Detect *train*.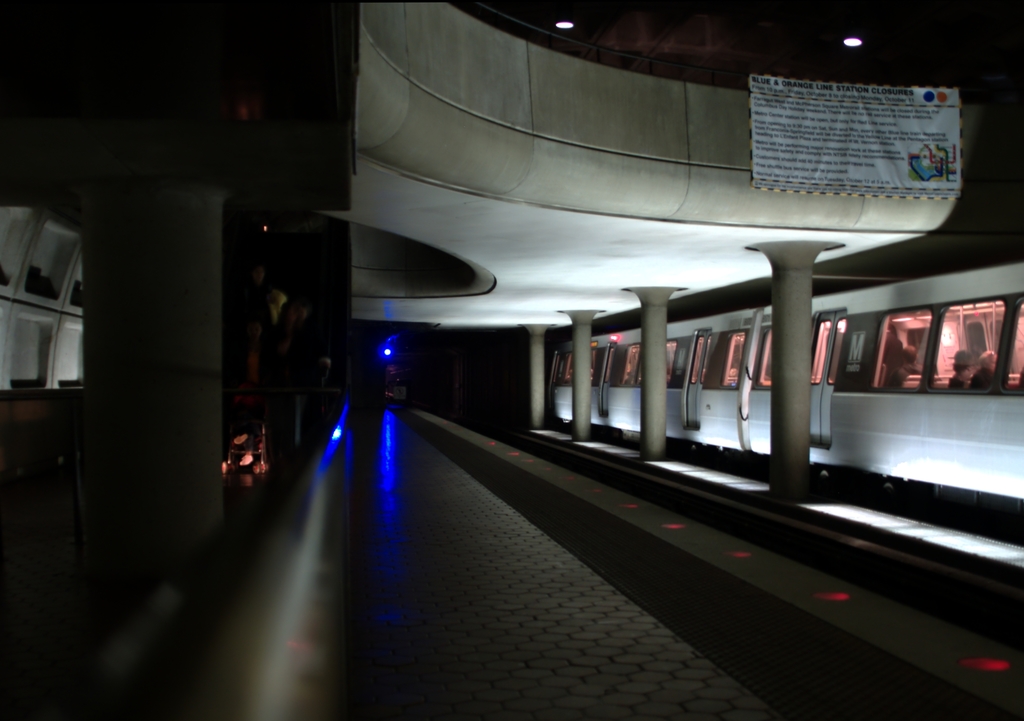
Detected at locate(541, 259, 1023, 501).
